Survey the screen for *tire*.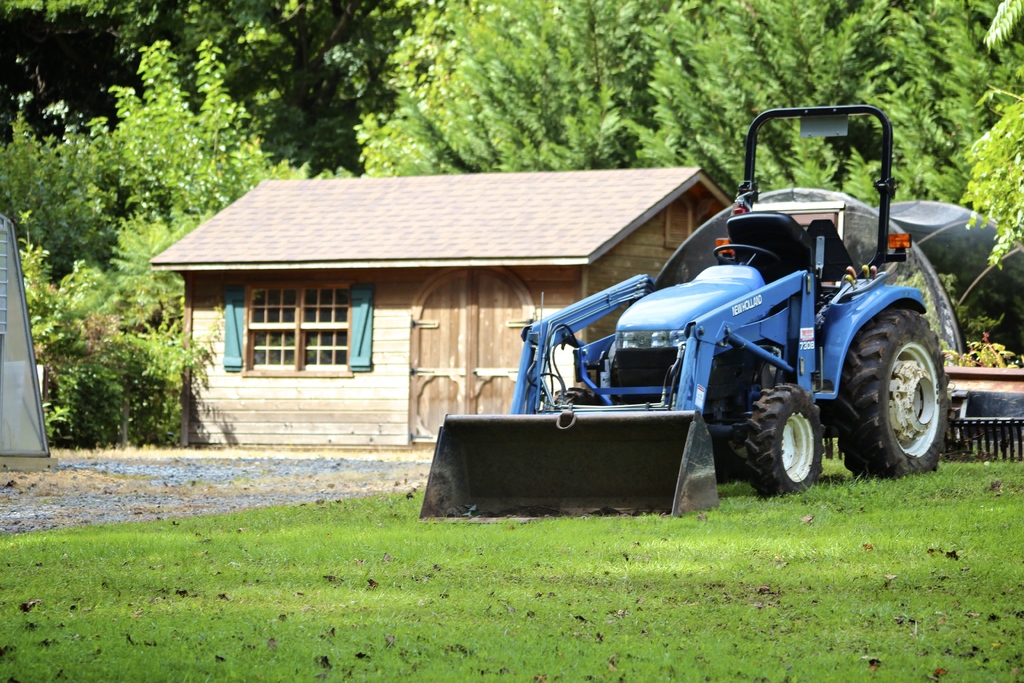
Survey found: <box>840,308,947,481</box>.
